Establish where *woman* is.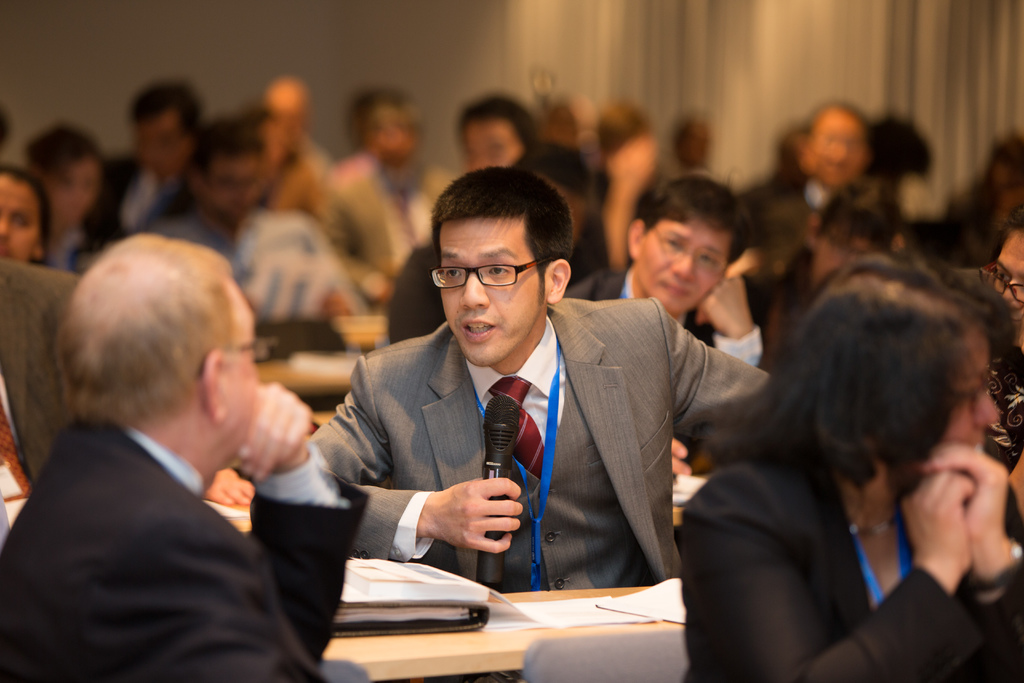
Established at left=976, top=219, right=1023, bottom=483.
